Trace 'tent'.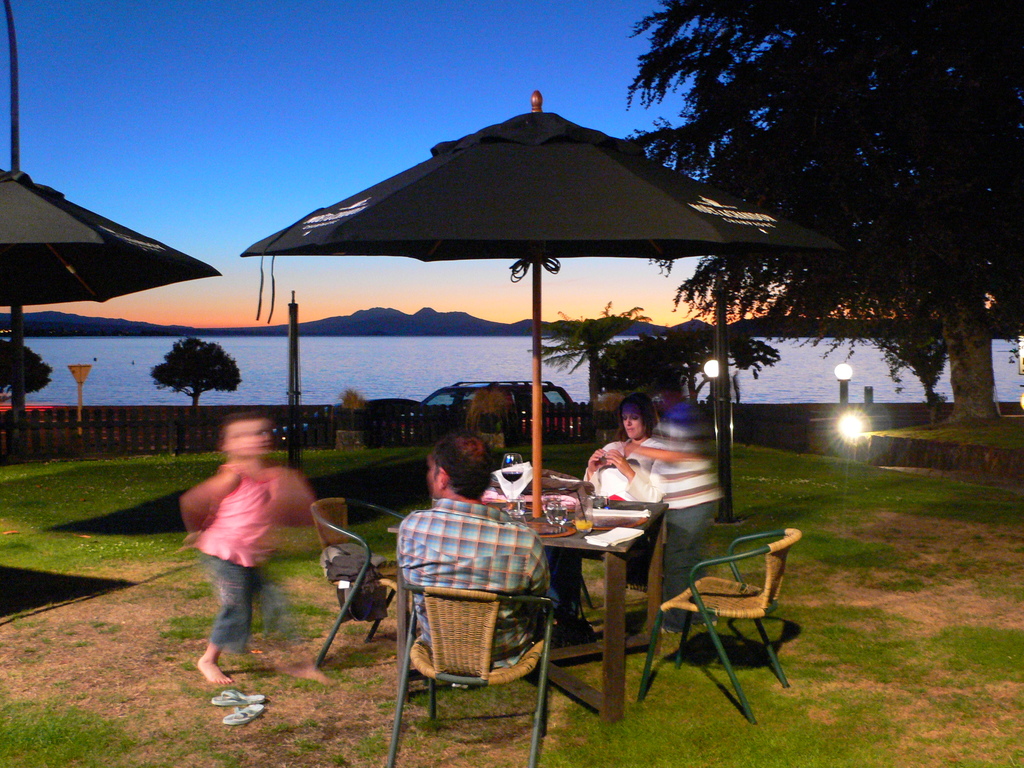
Traced to left=225, top=84, right=849, bottom=545.
